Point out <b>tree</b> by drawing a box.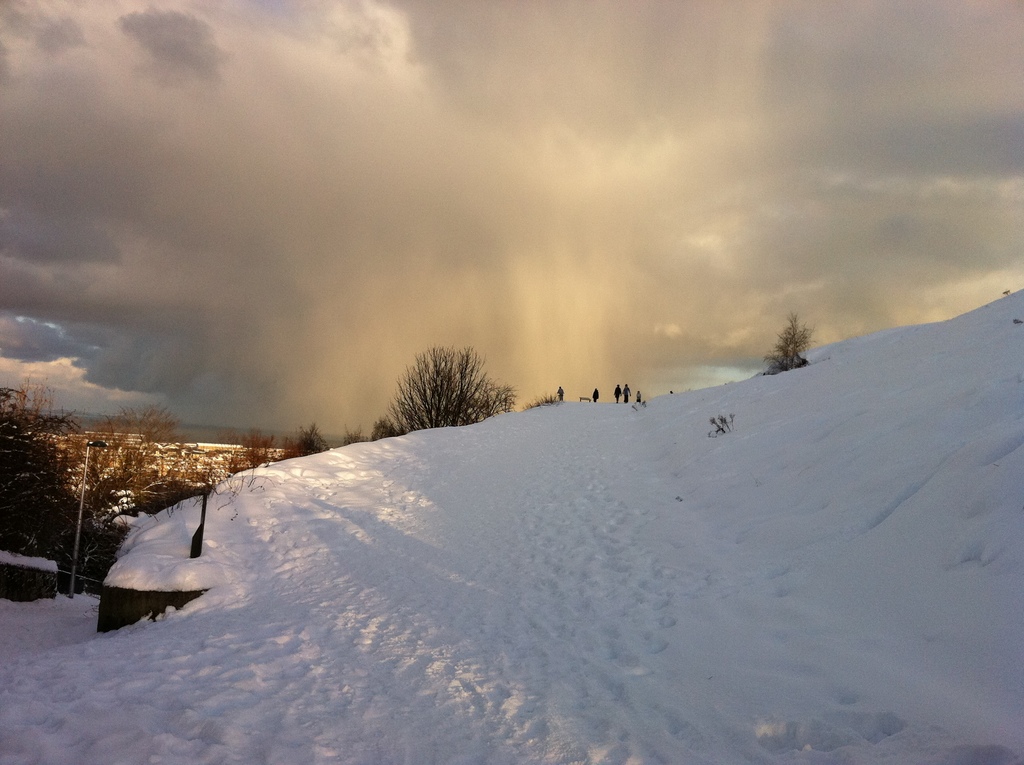
bbox(343, 343, 516, 444).
